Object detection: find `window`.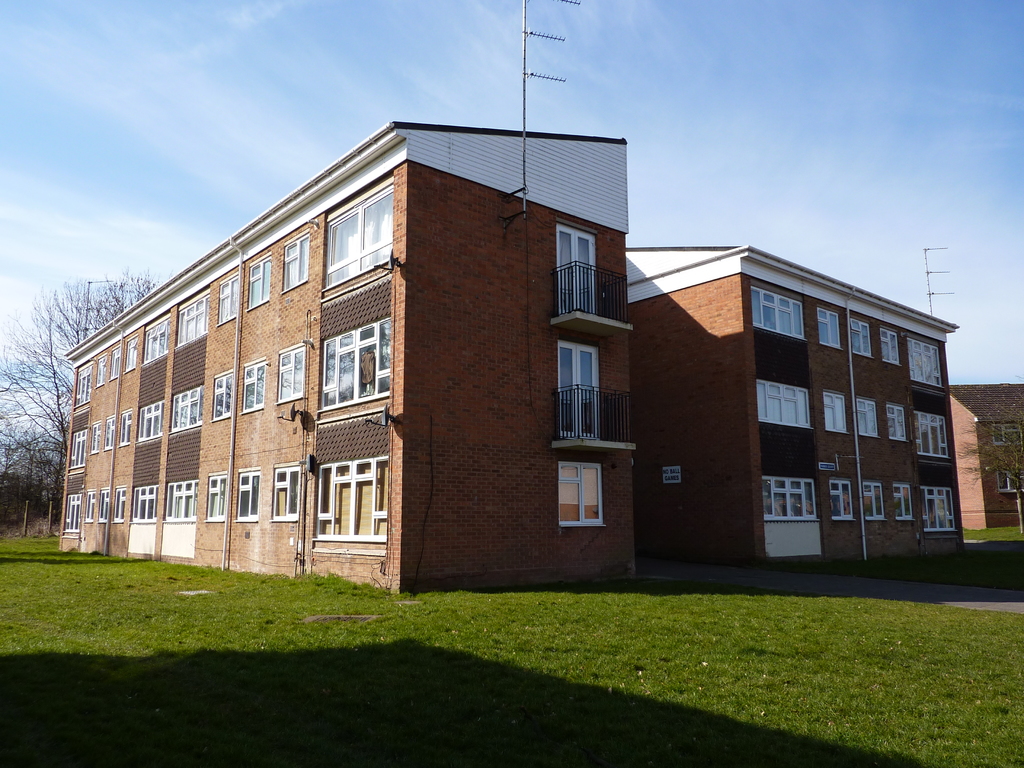
(822, 392, 849, 433).
